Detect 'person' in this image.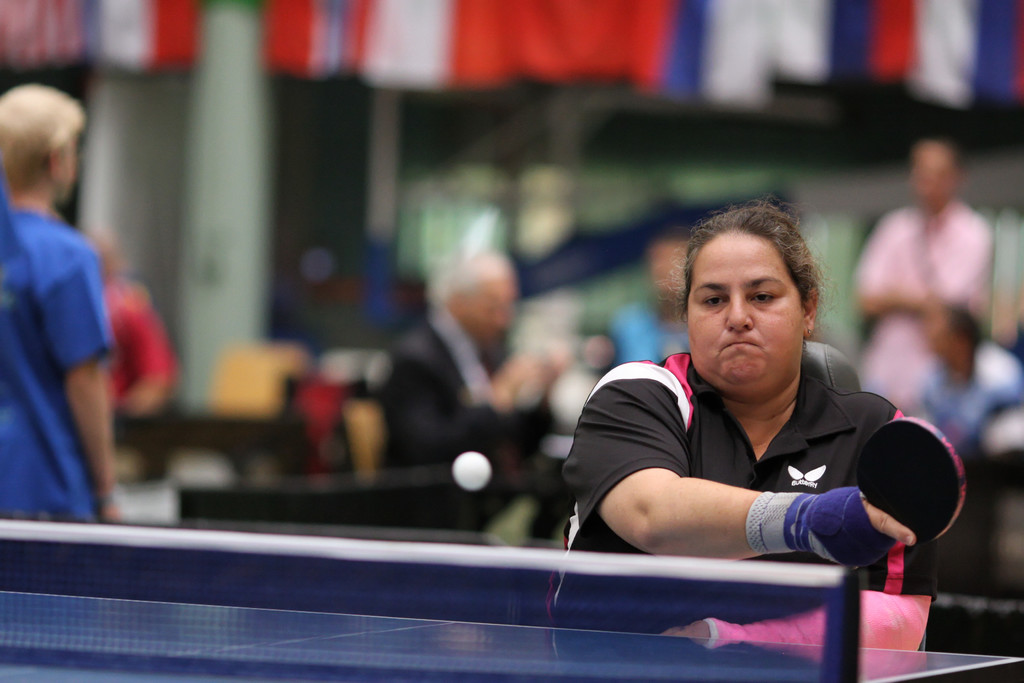
Detection: pyautogui.locateOnScreen(86, 225, 179, 414).
